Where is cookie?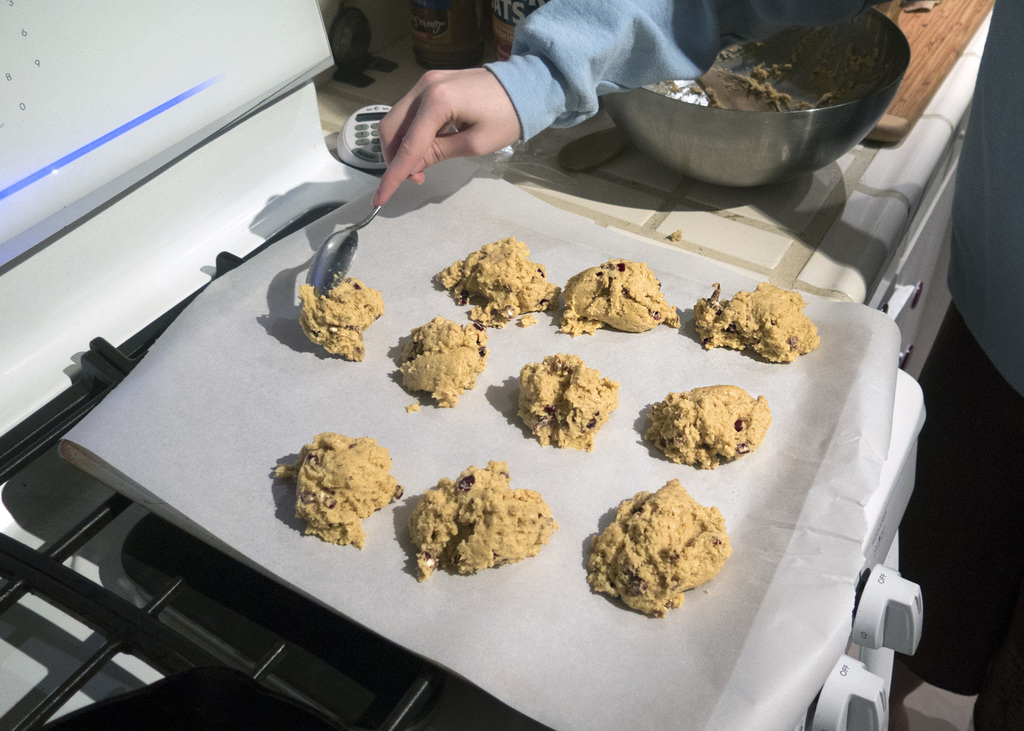
296, 278, 384, 369.
